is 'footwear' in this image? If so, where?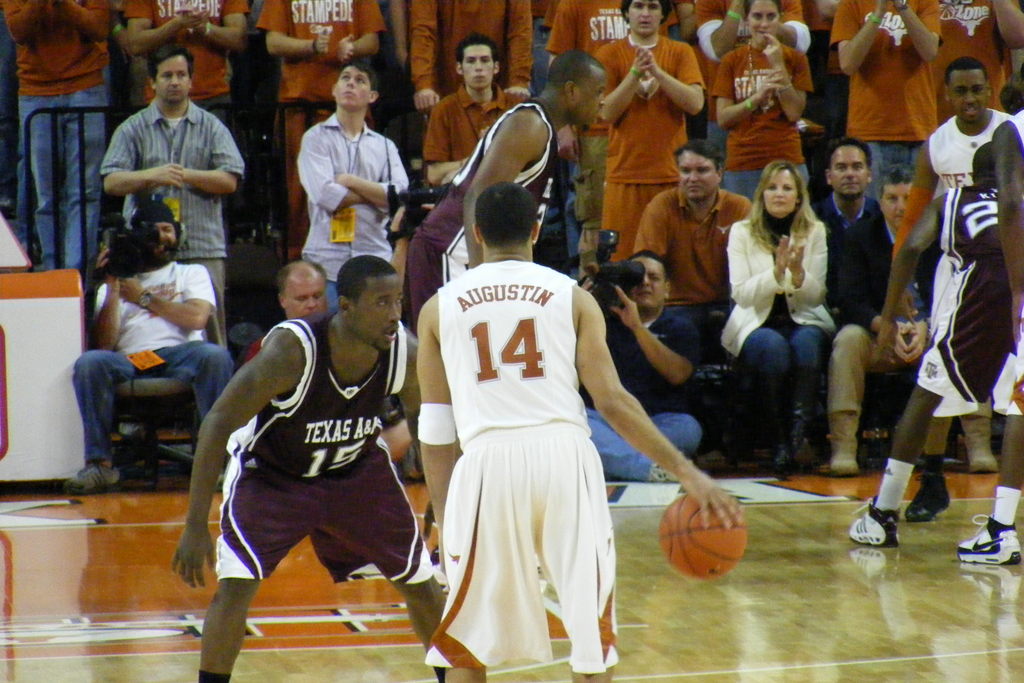
Yes, at 900/472/958/521.
